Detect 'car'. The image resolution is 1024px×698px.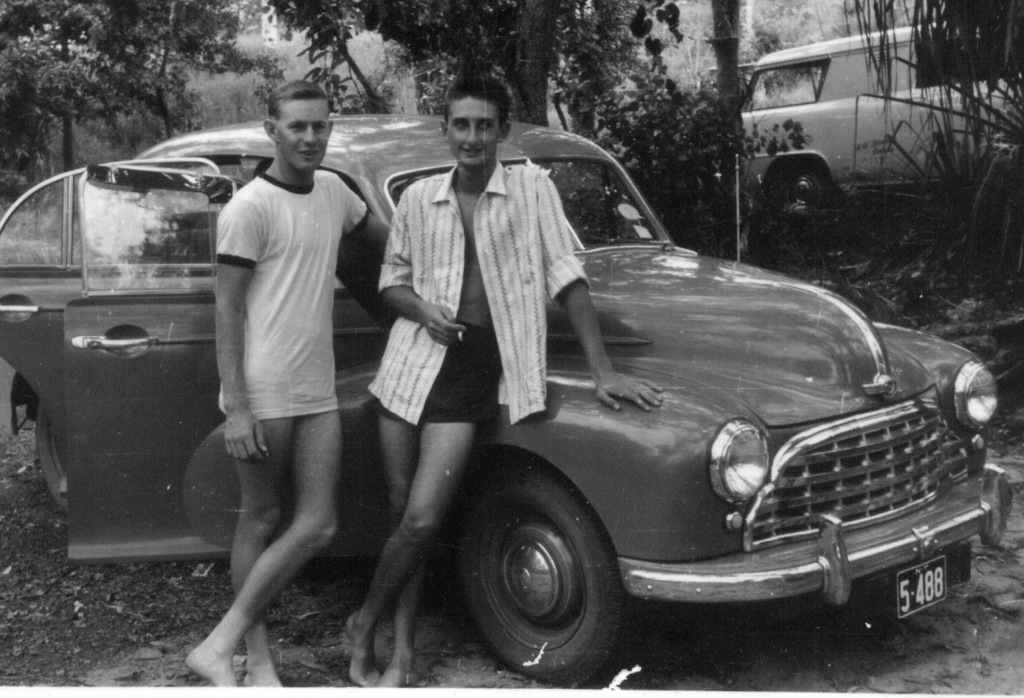
<box>0,113,1007,692</box>.
